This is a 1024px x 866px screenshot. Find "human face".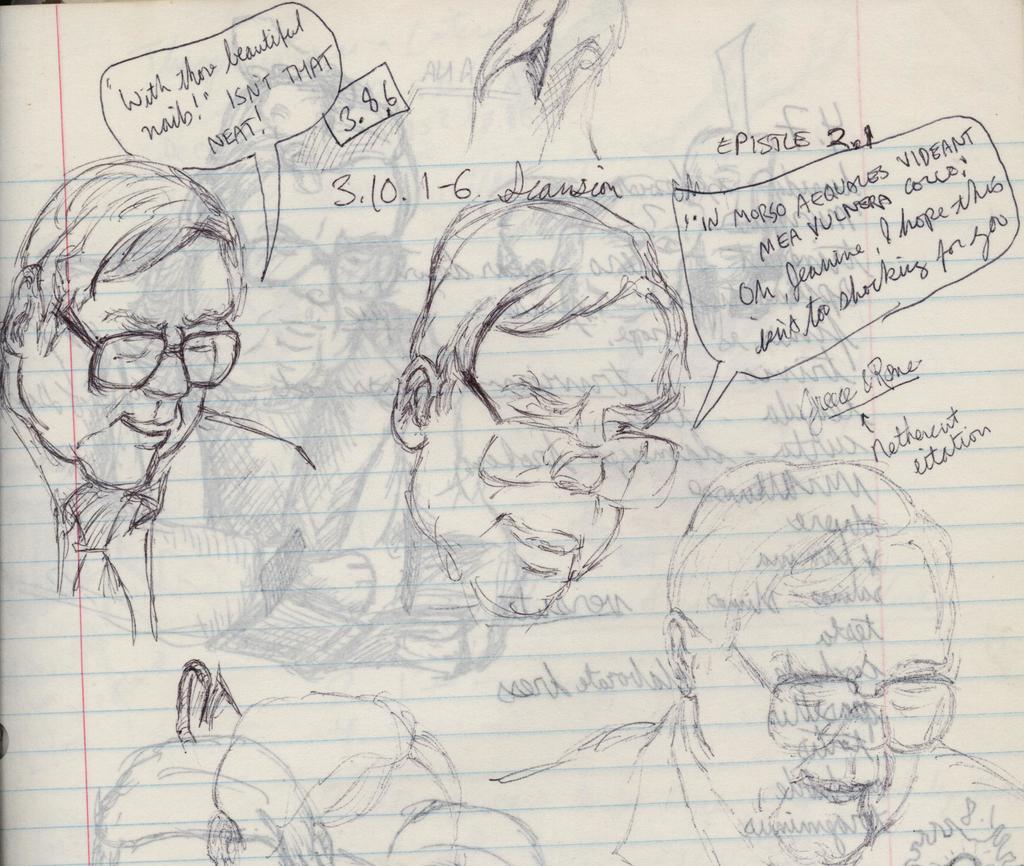
Bounding box: (34,249,232,491).
